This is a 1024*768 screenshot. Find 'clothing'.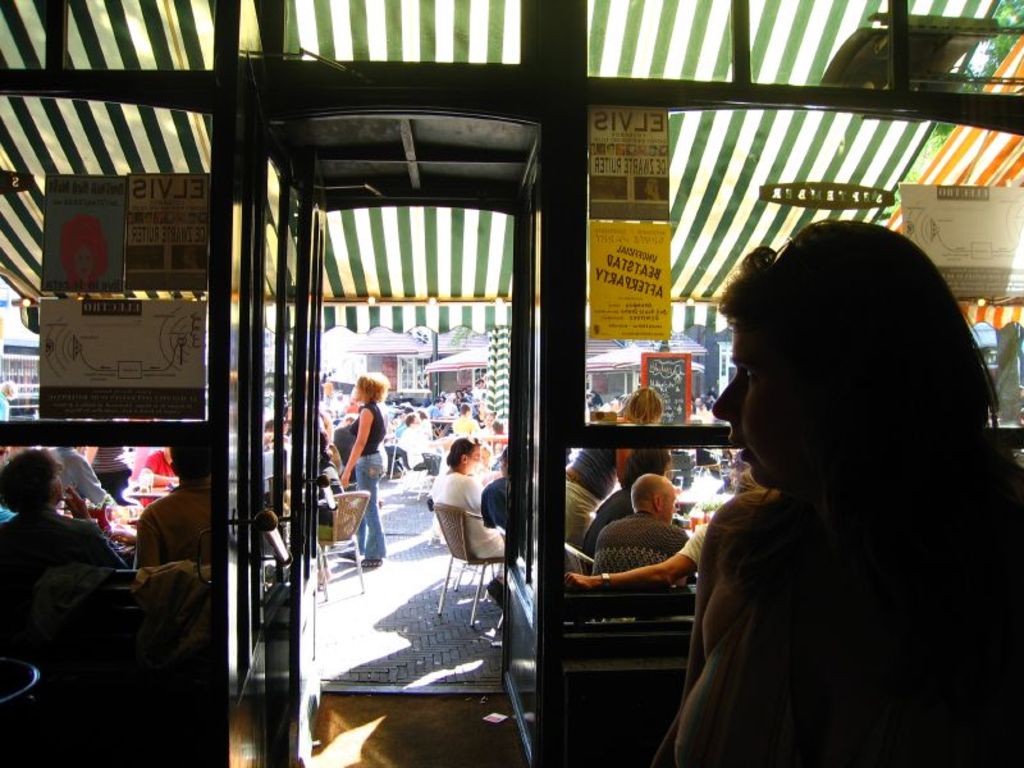
Bounding box: (51,445,115,506).
